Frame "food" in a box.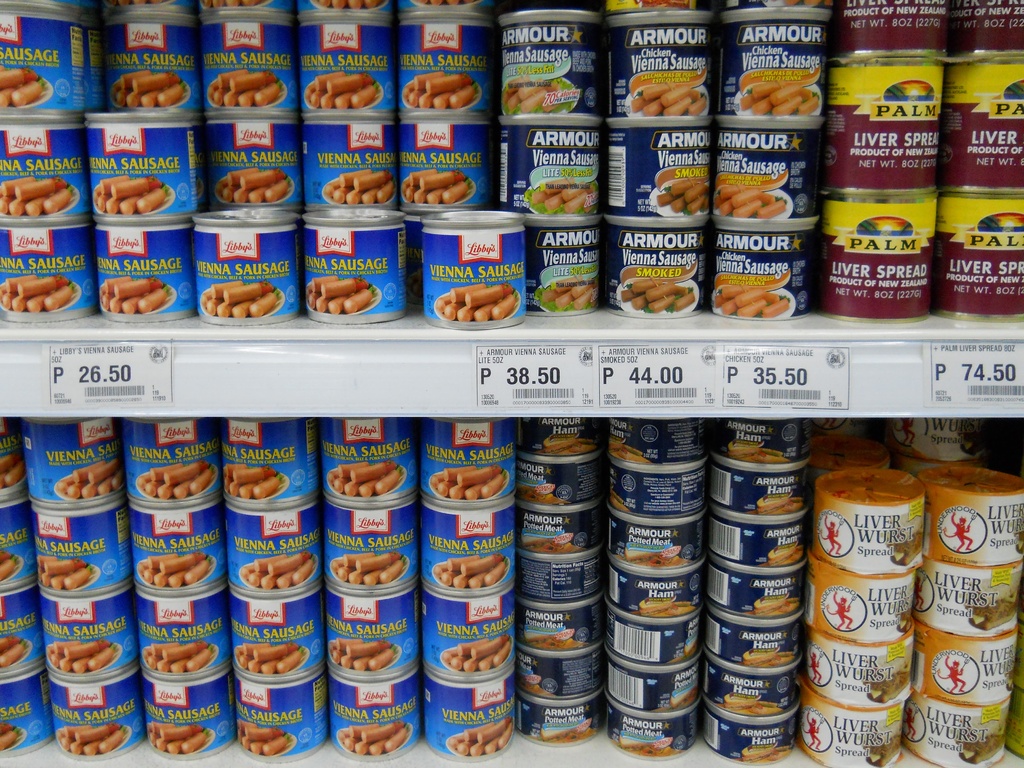
[left=234, top=639, right=301, bottom=674].
